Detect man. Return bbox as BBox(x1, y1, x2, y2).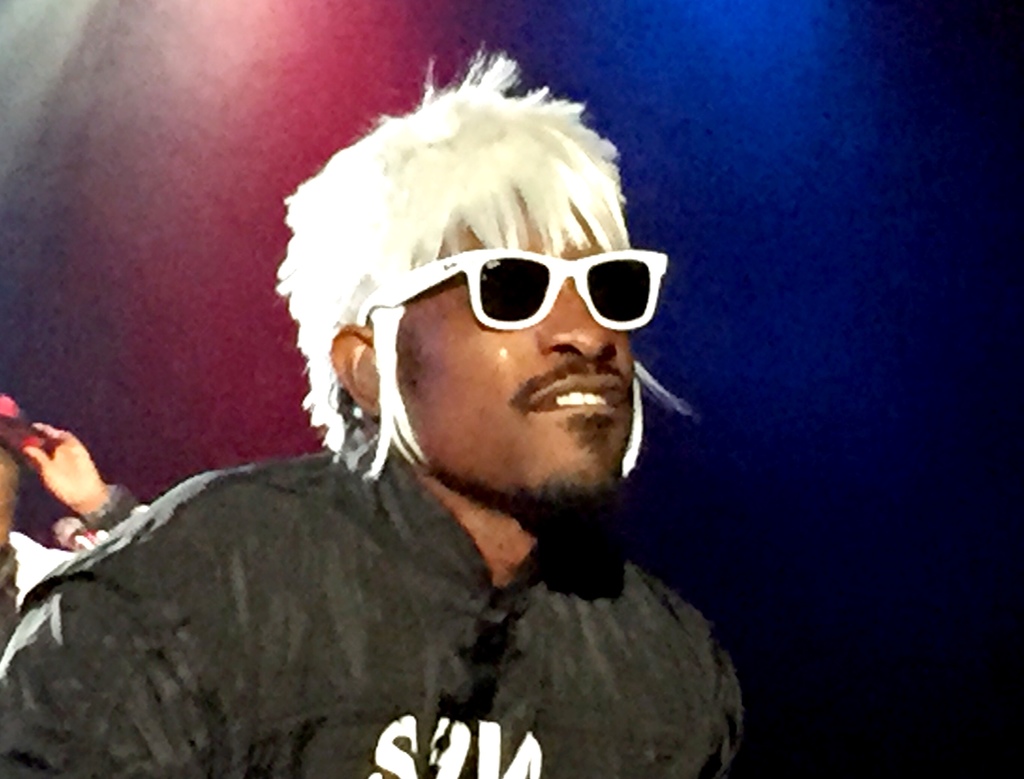
BBox(59, 80, 785, 756).
